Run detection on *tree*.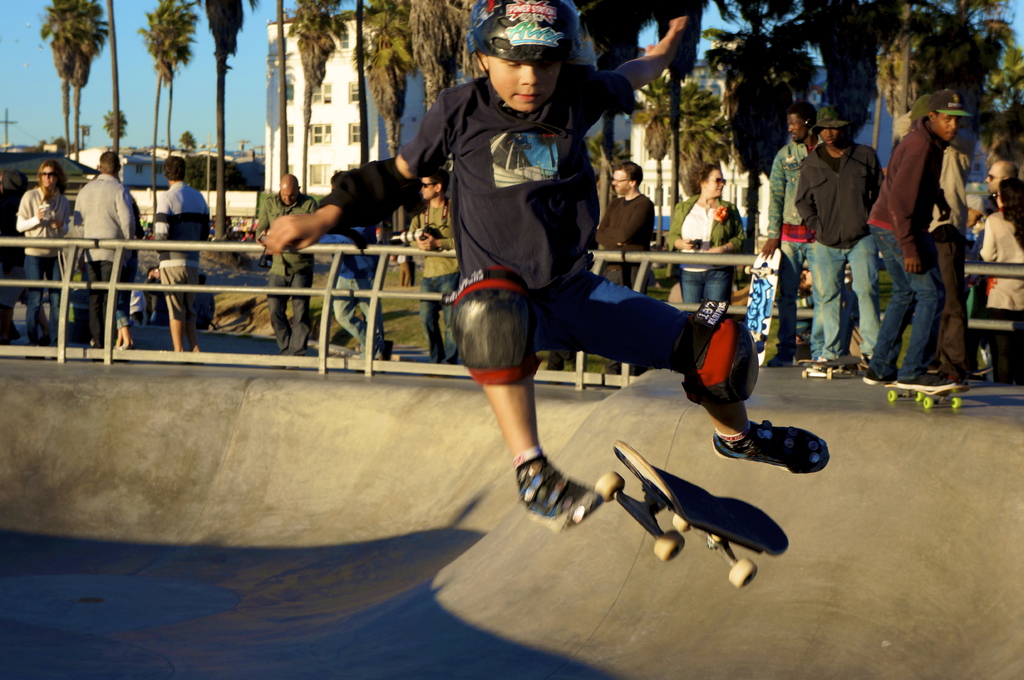
Result: x1=23, y1=0, x2=125, y2=173.
